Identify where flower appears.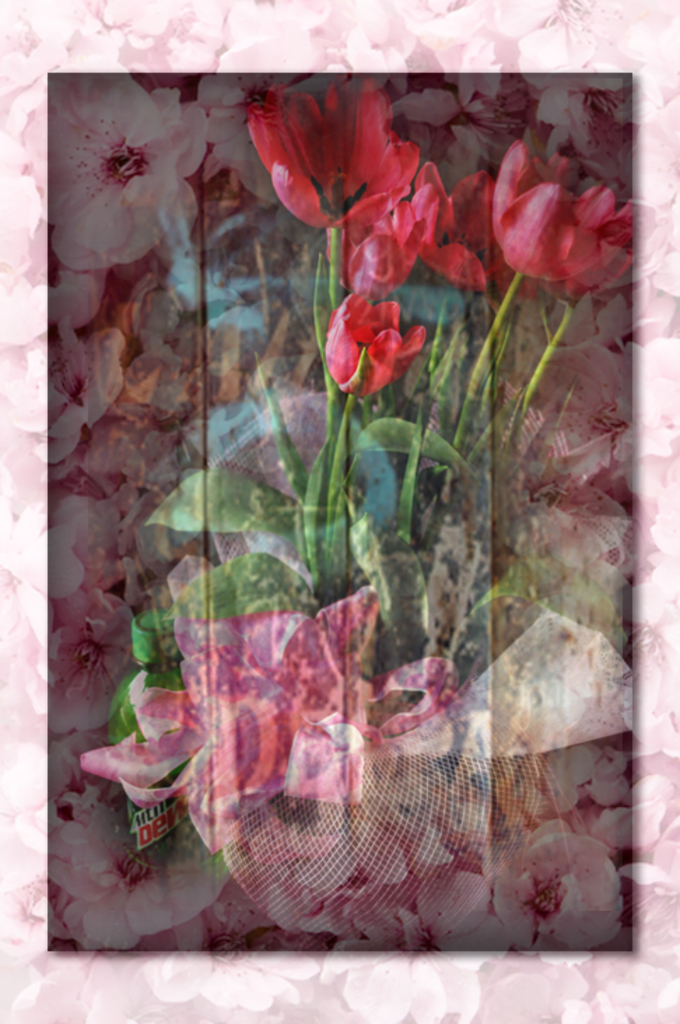
Appears at {"x1": 323, "y1": 204, "x2": 421, "y2": 288}.
